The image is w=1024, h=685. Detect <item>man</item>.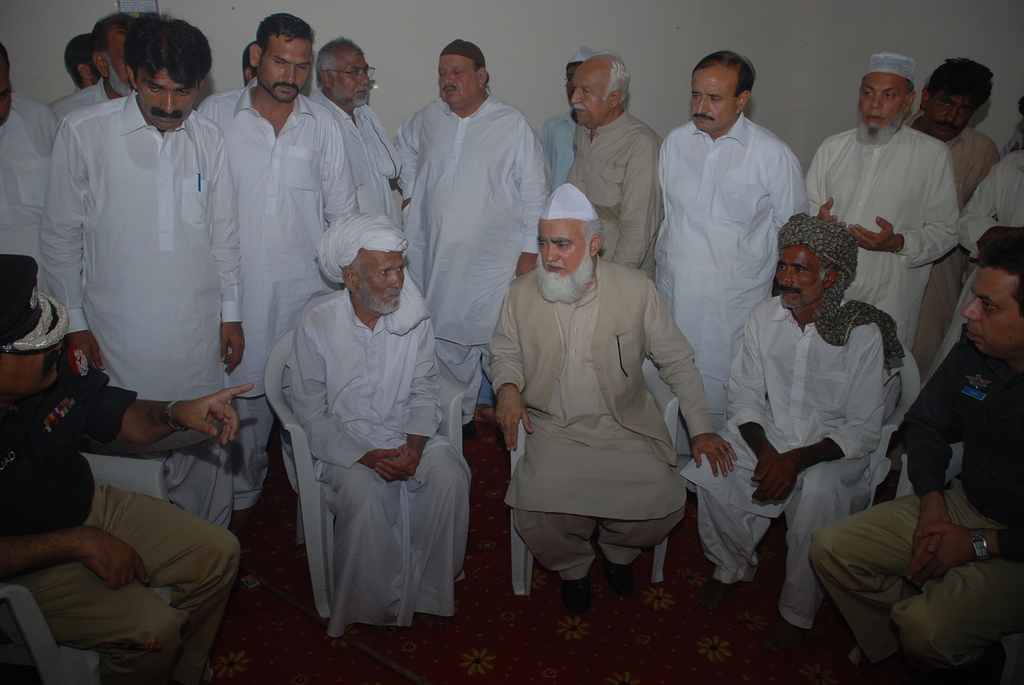
Detection: rect(392, 35, 550, 440).
